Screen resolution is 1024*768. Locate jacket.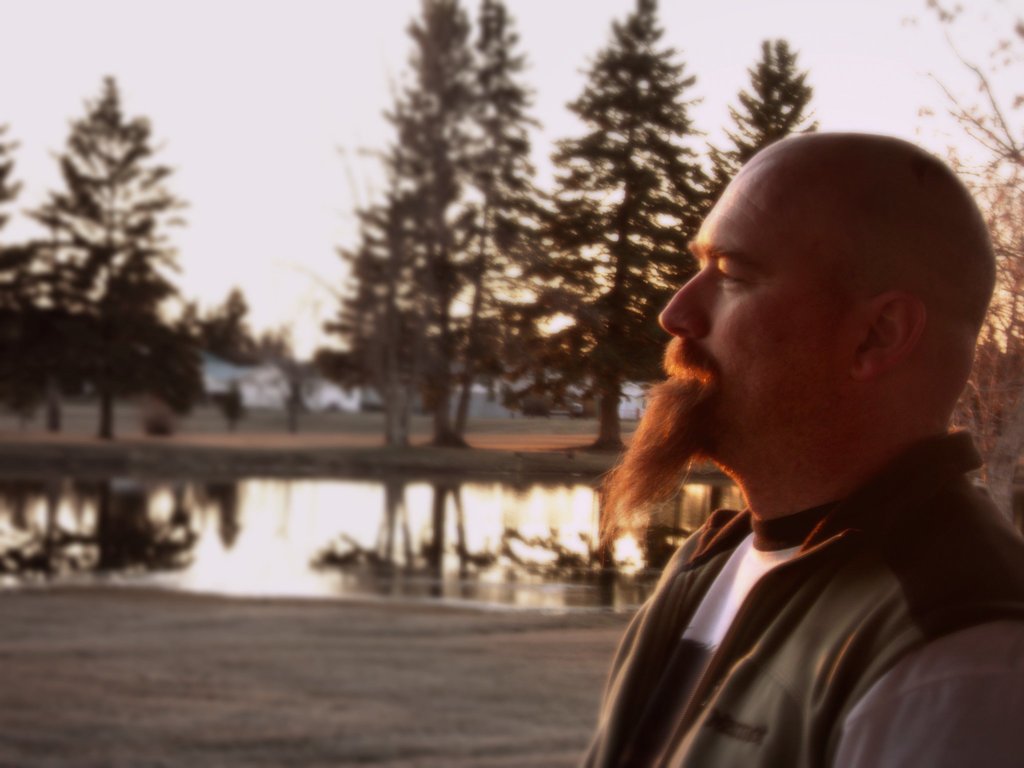
584 431 1023 767.
